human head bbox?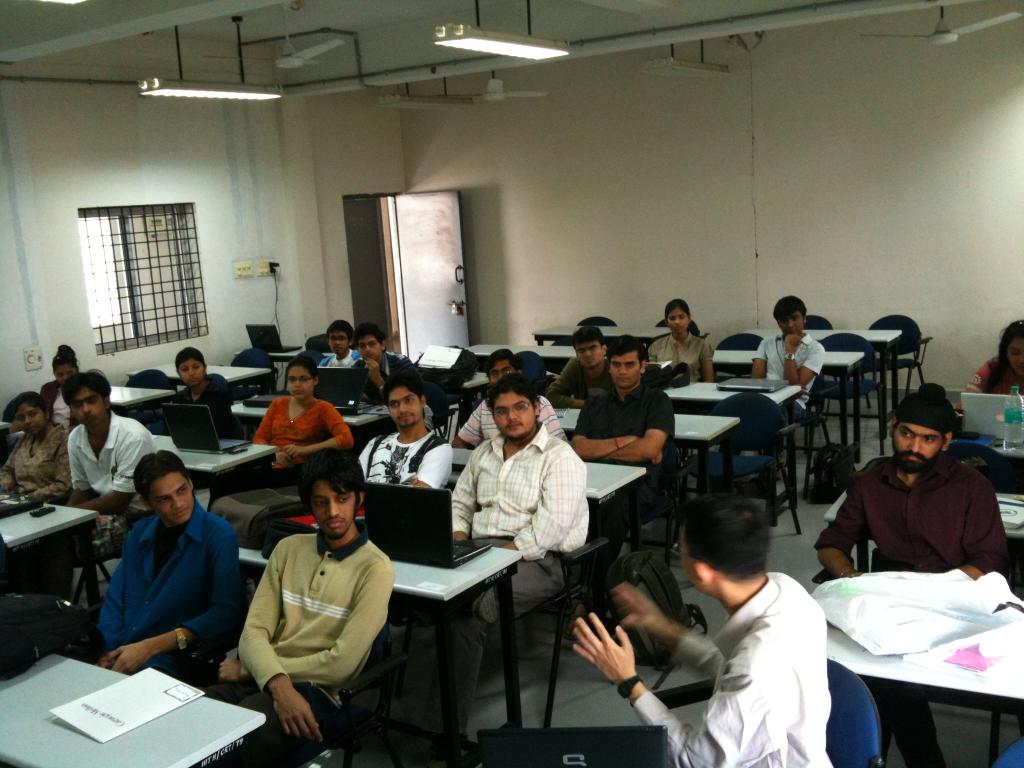
detection(671, 495, 770, 604)
